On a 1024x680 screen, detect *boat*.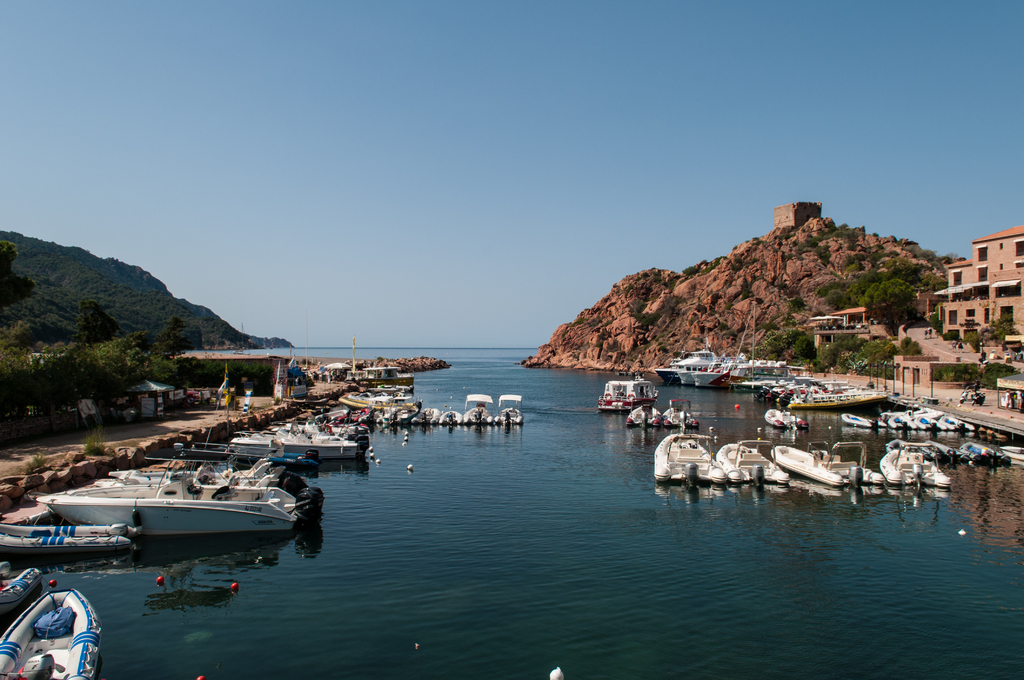
[717,439,792,483].
